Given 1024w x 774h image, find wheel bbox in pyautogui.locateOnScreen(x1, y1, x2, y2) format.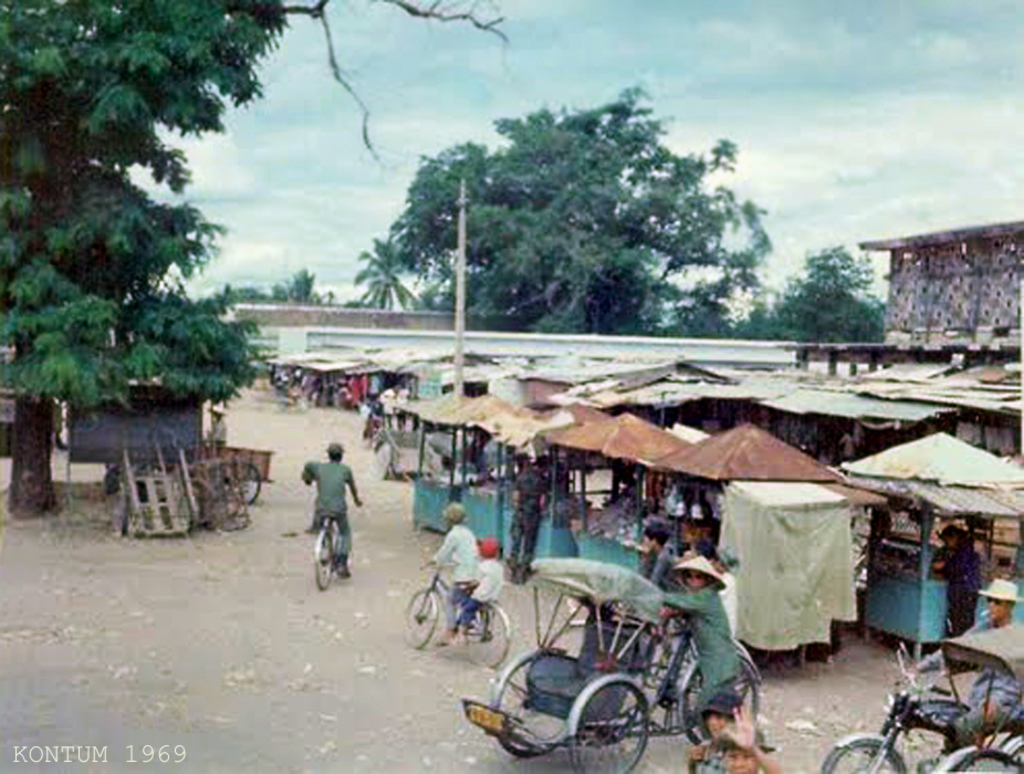
pyautogui.locateOnScreen(309, 517, 335, 588).
